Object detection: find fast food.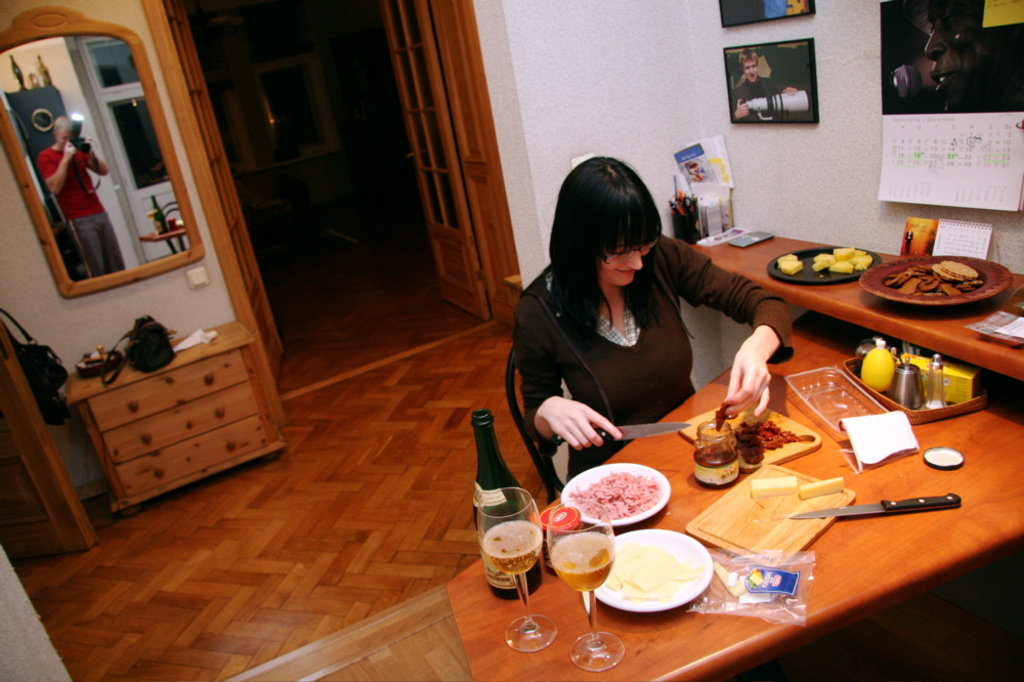
[x1=888, y1=253, x2=987, y2=285].
